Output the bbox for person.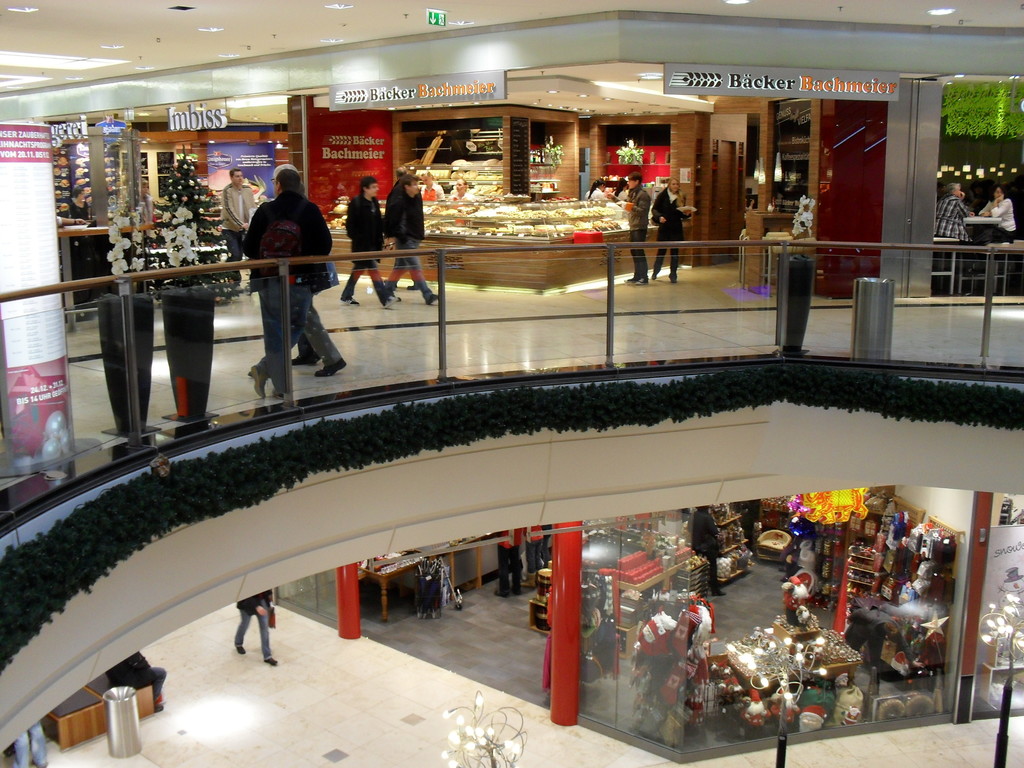
<bbox>237, 170, 332, 399</bbox>.
